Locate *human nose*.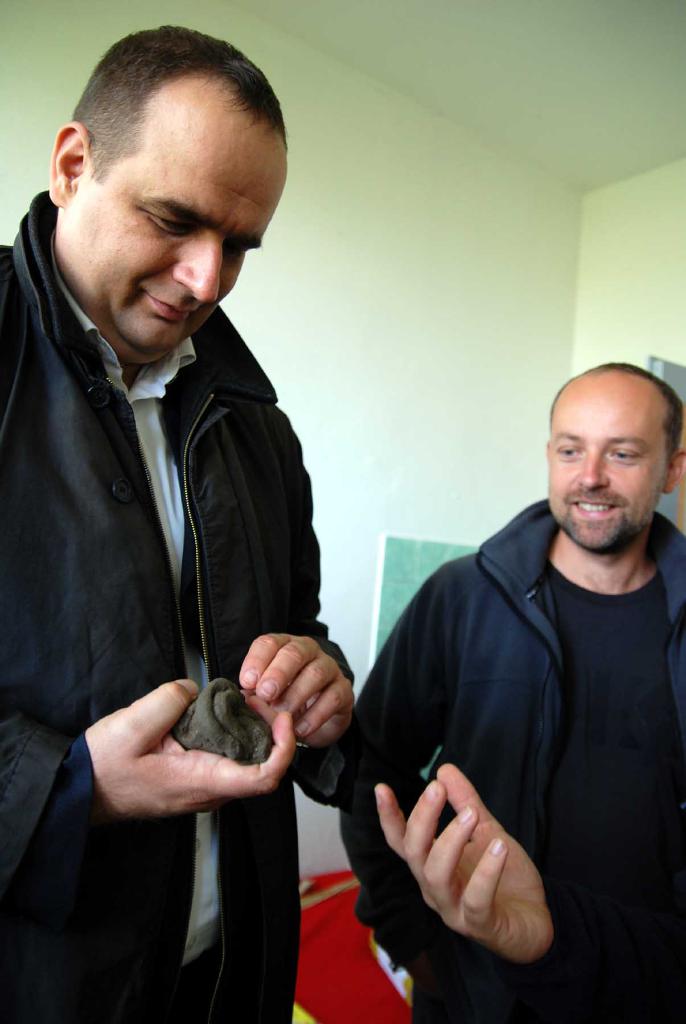
Bounding box: box=[570, 443, 608, 494].
